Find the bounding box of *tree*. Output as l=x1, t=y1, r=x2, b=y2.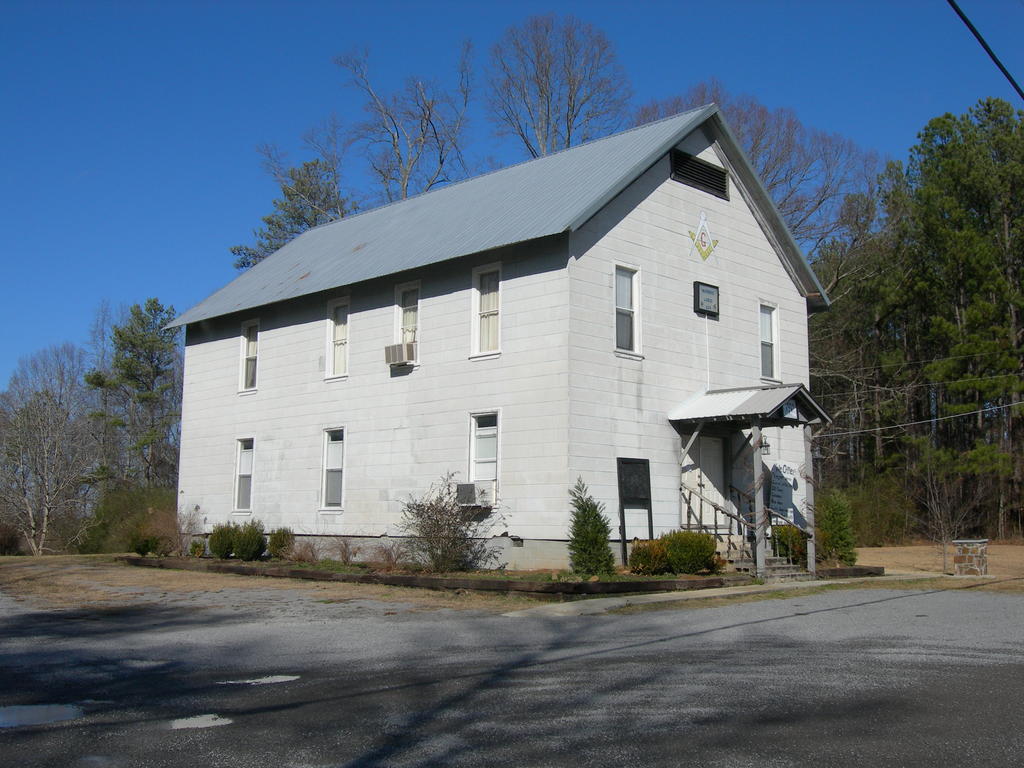
l=483, t=4, r=637, b=149.
